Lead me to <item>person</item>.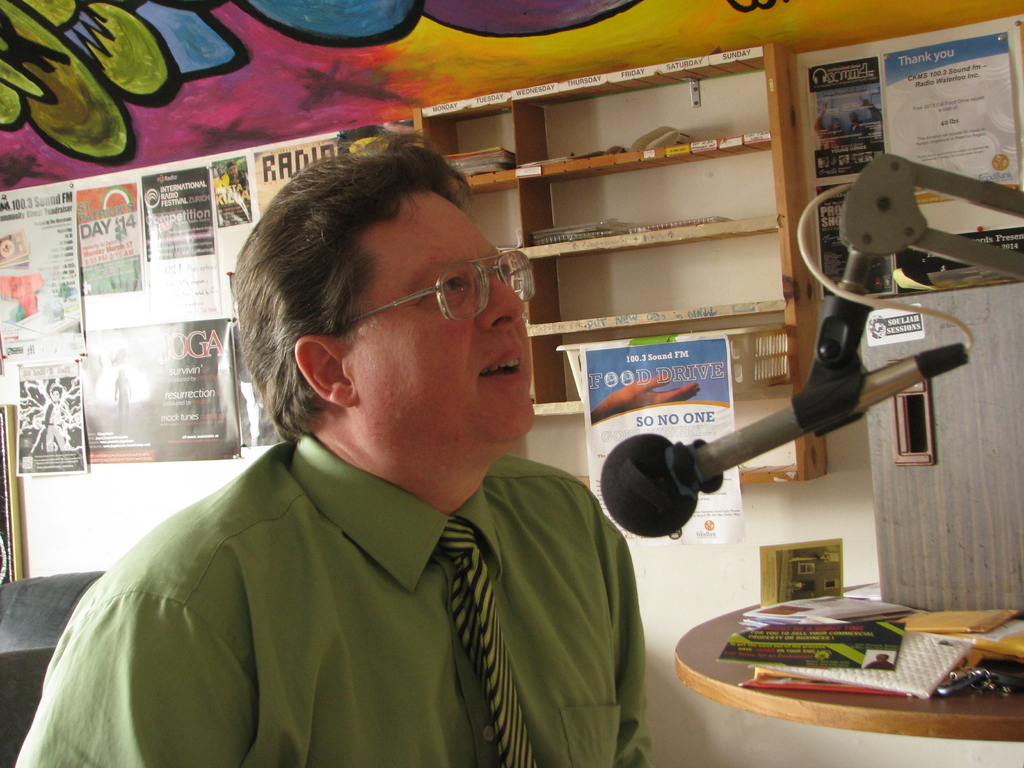
Lead to rect(104, 95, 723, 754).
